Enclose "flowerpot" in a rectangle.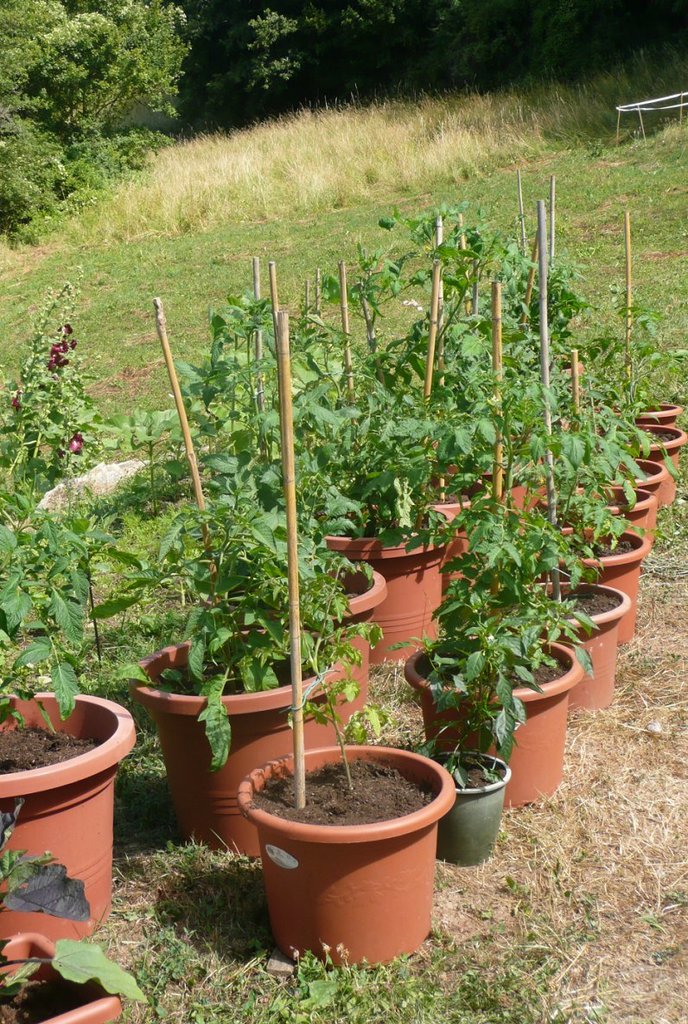
bbox(402, 465, 494, 587).
